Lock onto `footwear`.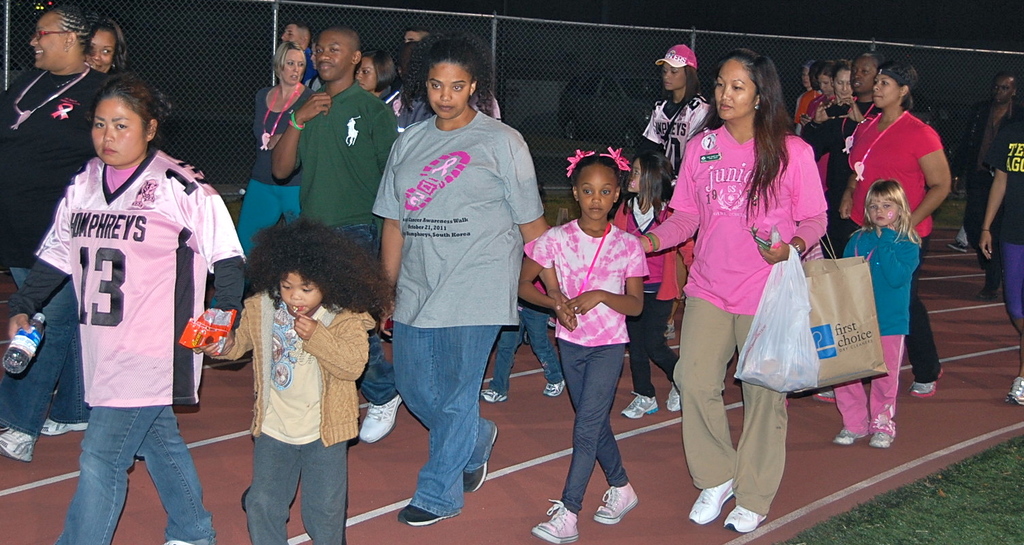
Locked: <bbox>909, 366, 944, 397</bbox>.
